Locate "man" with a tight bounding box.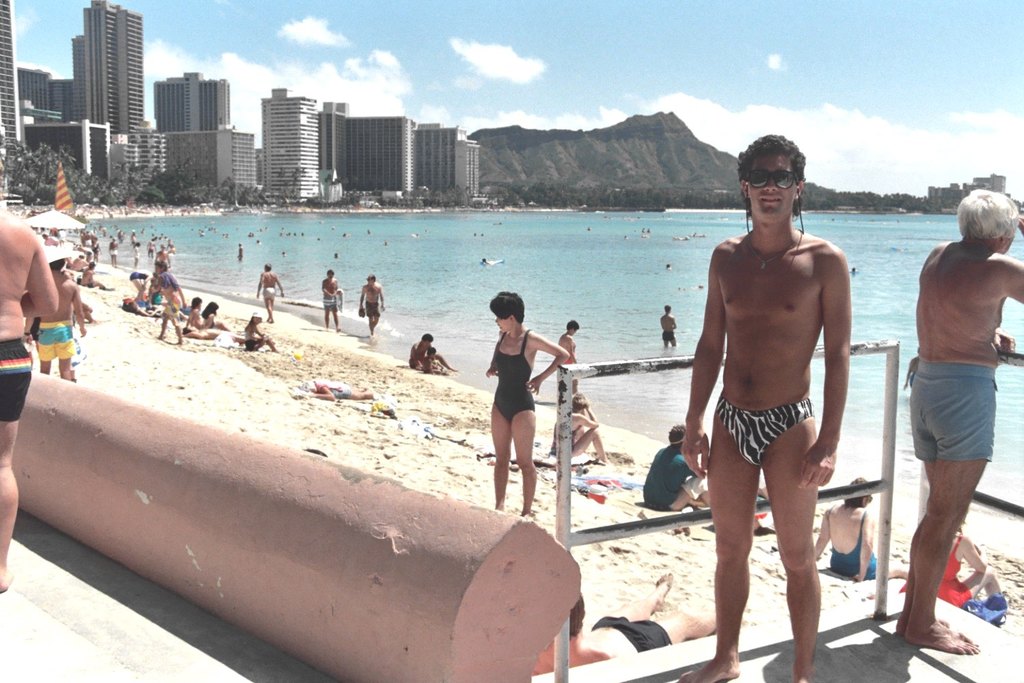
[x1=152, y1=262, x2=188, y2=350].
